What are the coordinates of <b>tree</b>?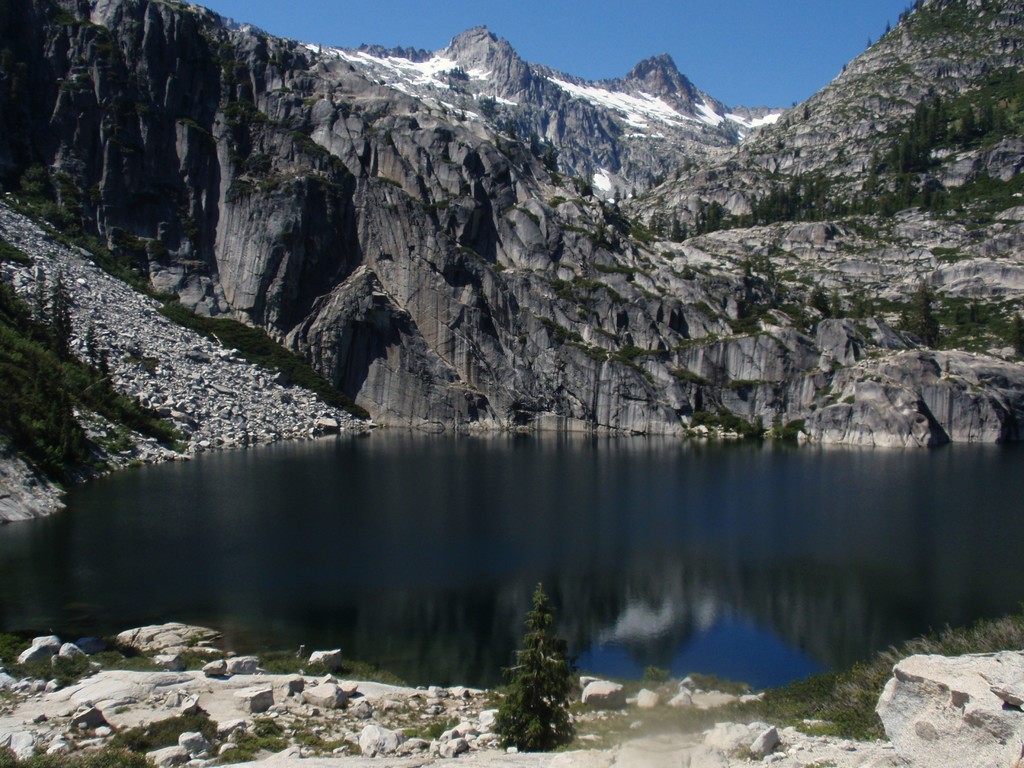
{"left": 922, "top": 166, "right": 943, "bottom": 217}.
